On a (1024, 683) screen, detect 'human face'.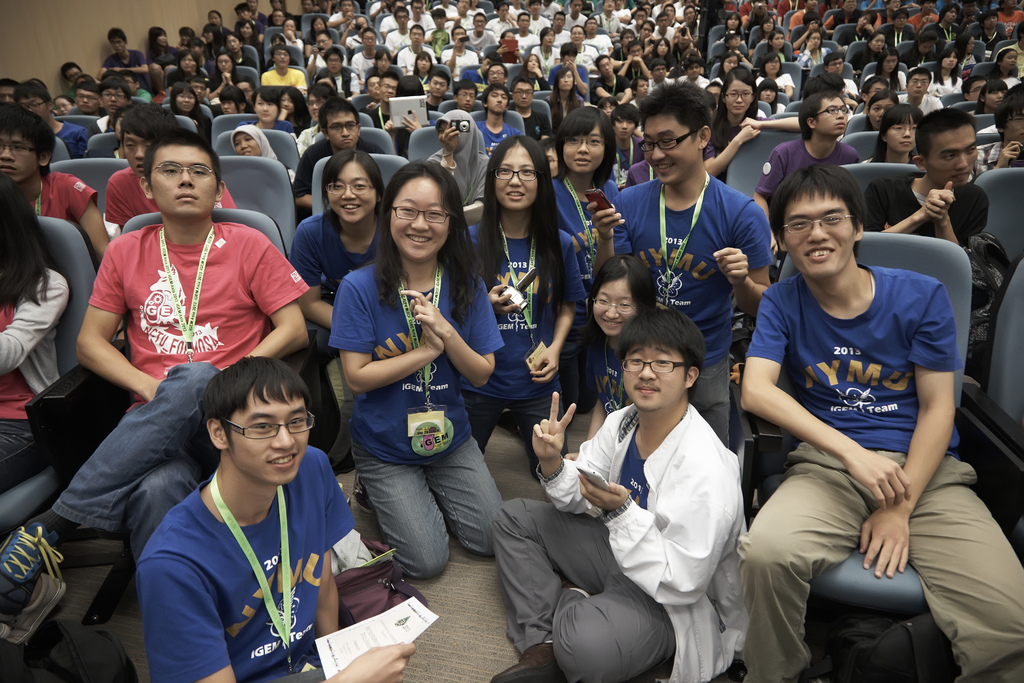
<box>202,29,212,44</box>.
